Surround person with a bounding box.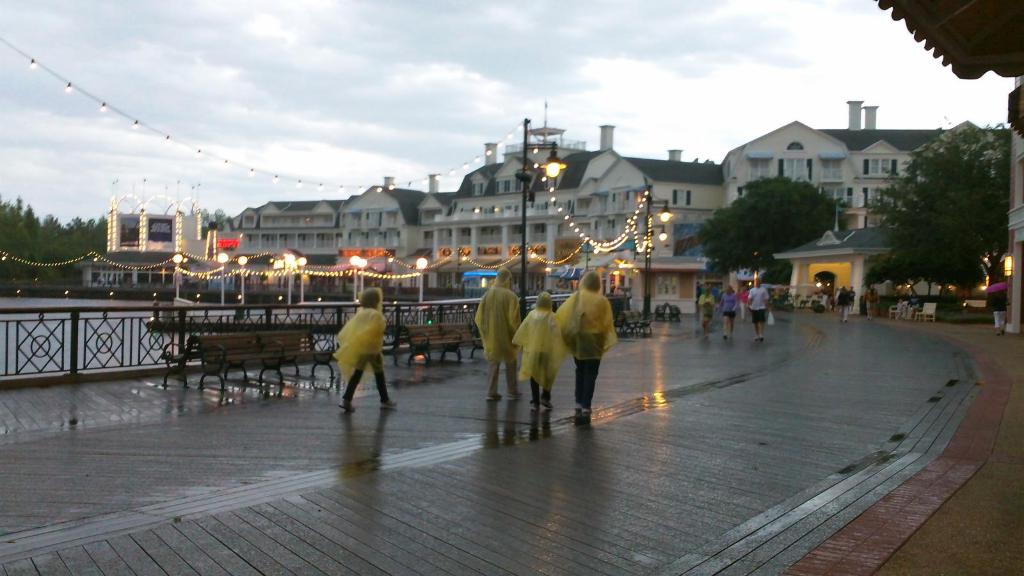
x1=327 y1=284 x2=386 y2=408.
